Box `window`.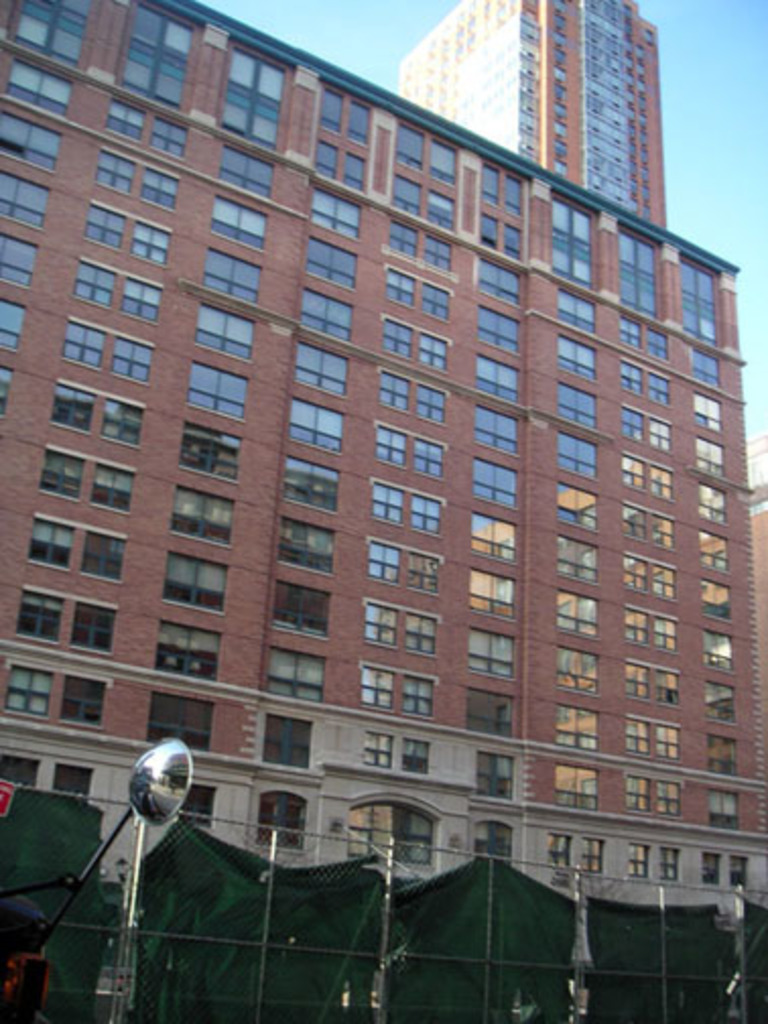
region(467, 571, 520, 614).
